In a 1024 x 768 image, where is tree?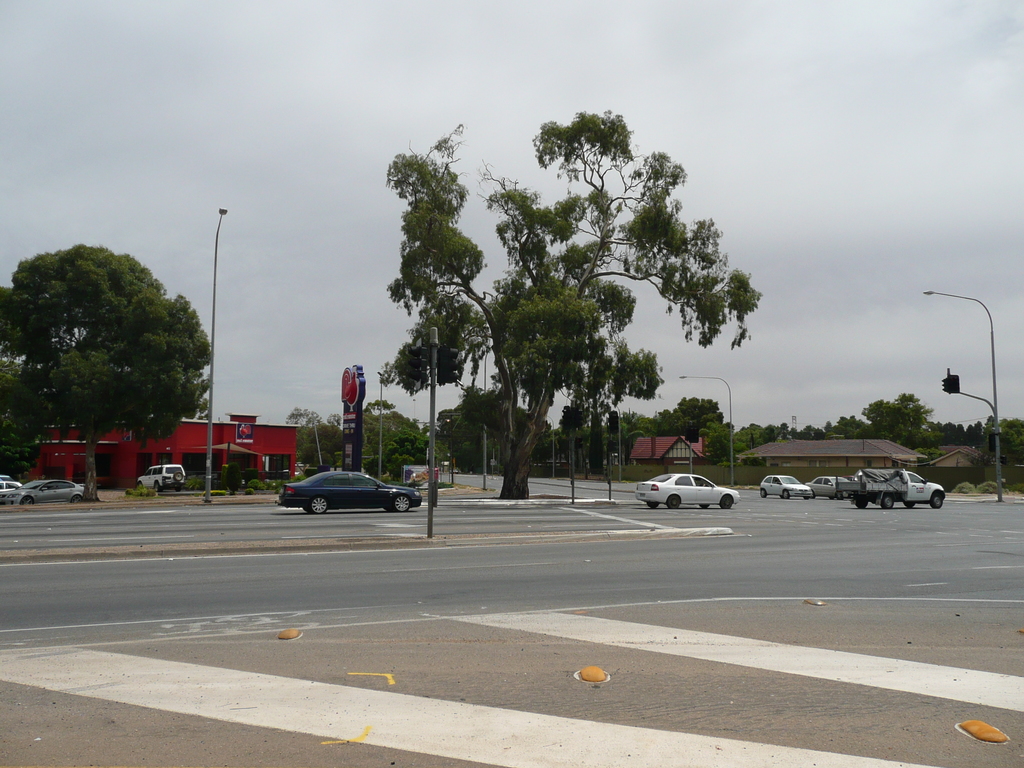
pyautogui.locateOnScreen(17, 218, 212, 490).
